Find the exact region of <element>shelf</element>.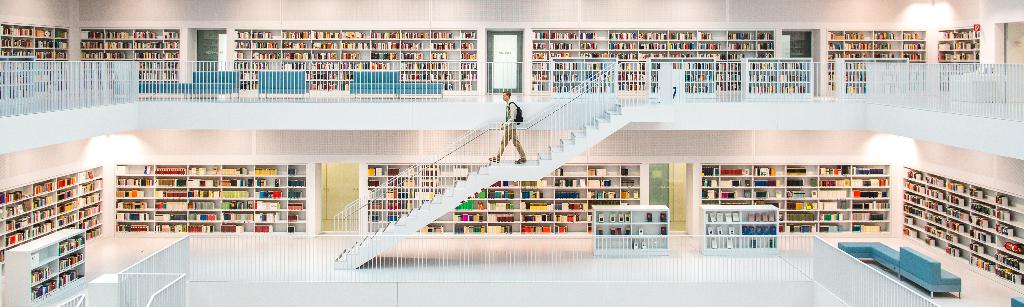
Exact region: left=895, top=78, right=905, bottom=89.
